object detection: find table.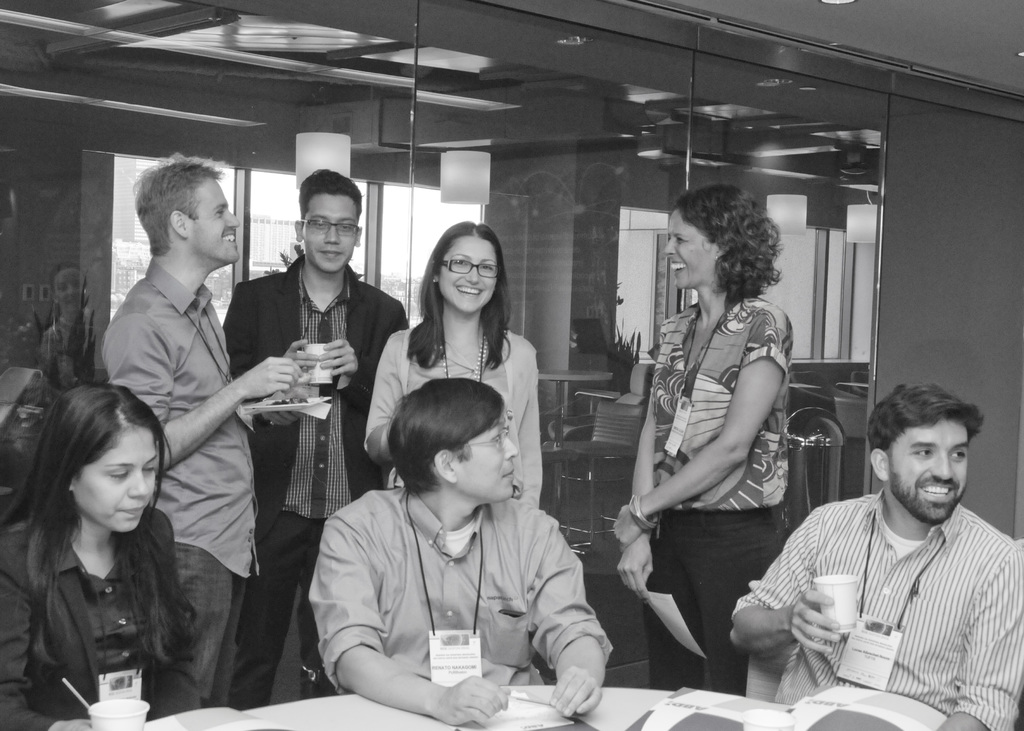
<region>190, 686, 911, 730</region>.
